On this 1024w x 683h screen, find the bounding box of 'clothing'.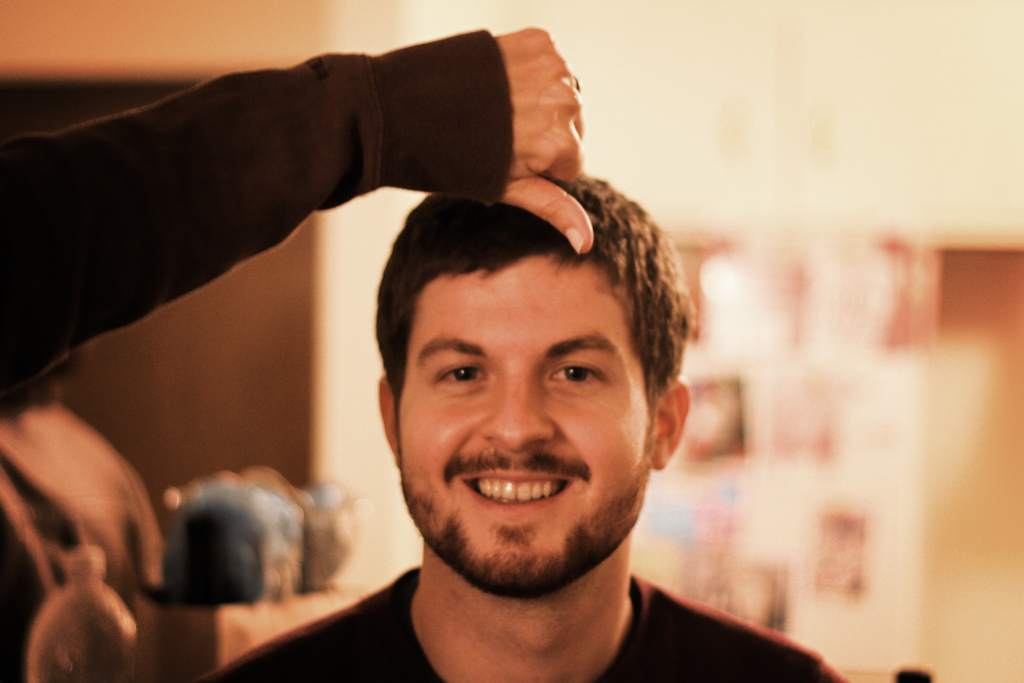
Bounding box: detection(0, 386, 180, 682).
